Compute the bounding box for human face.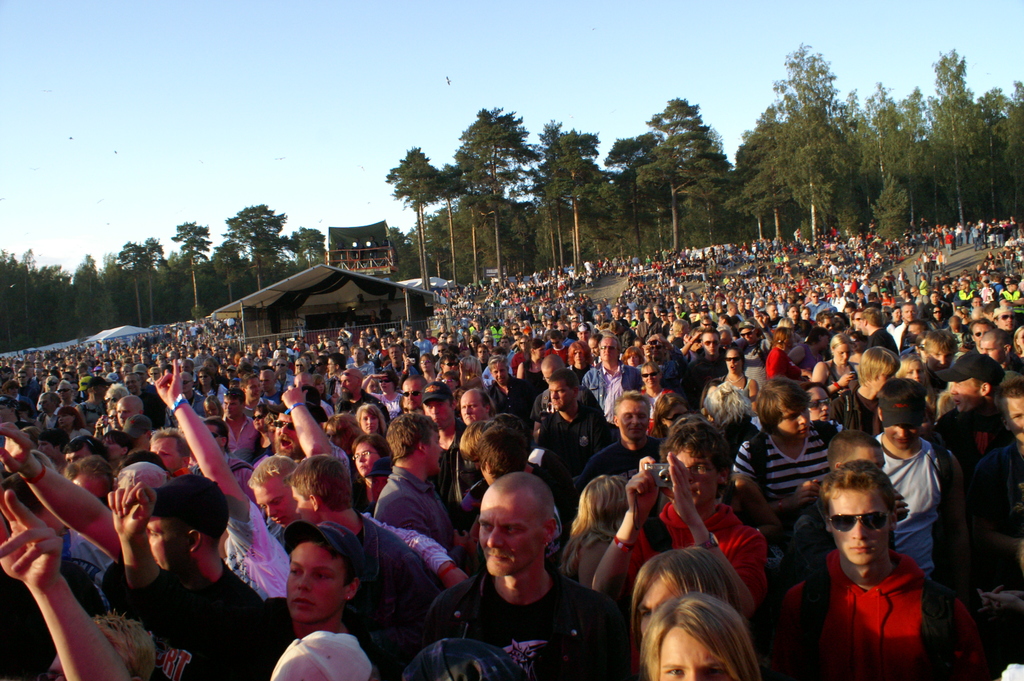
<box>739,298,744,308</box>.
